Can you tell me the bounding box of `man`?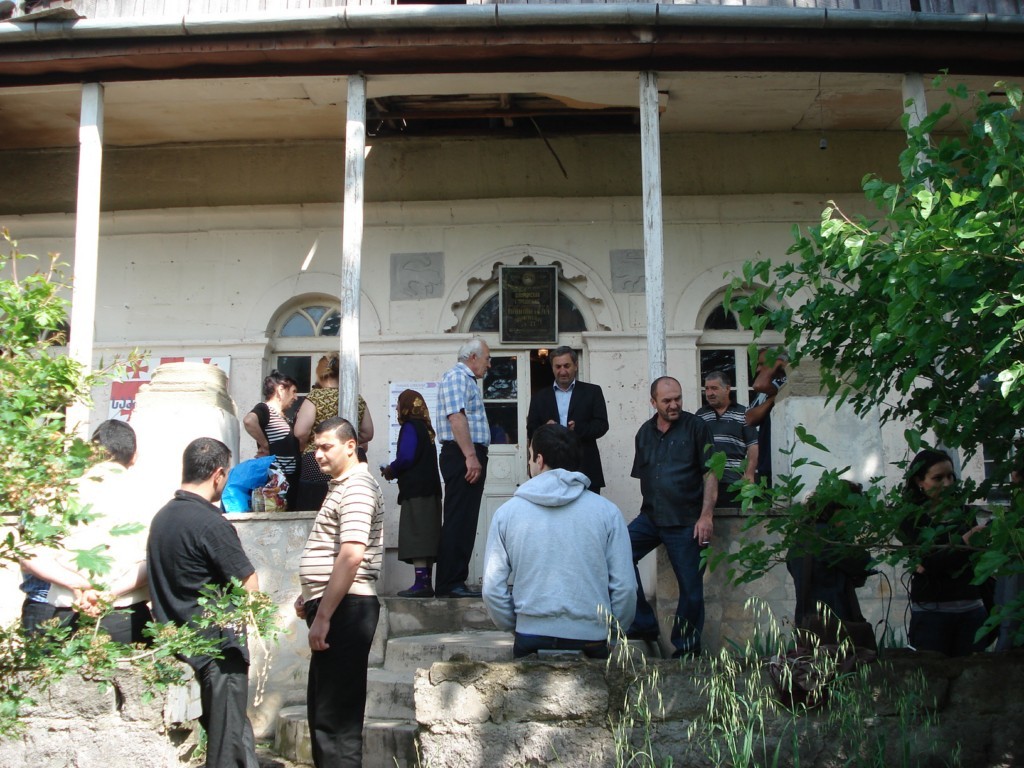
x1=633 y1=380 x2=730 y2=660.
